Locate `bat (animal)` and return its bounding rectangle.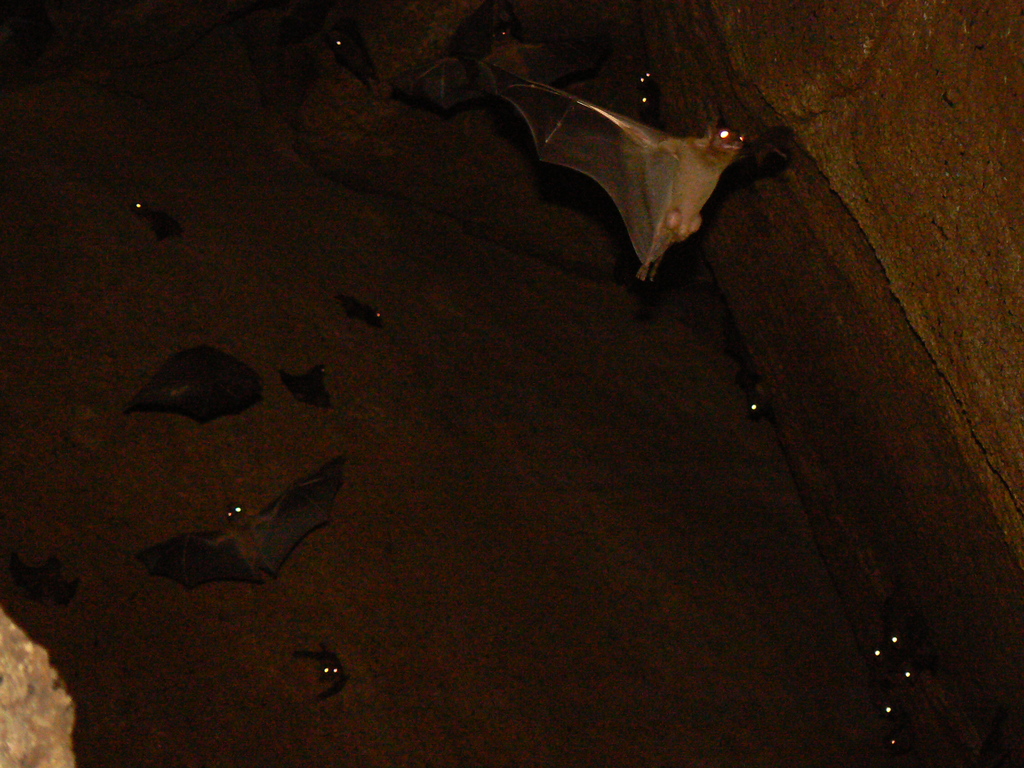
detection(333, 297, 378, 330).
